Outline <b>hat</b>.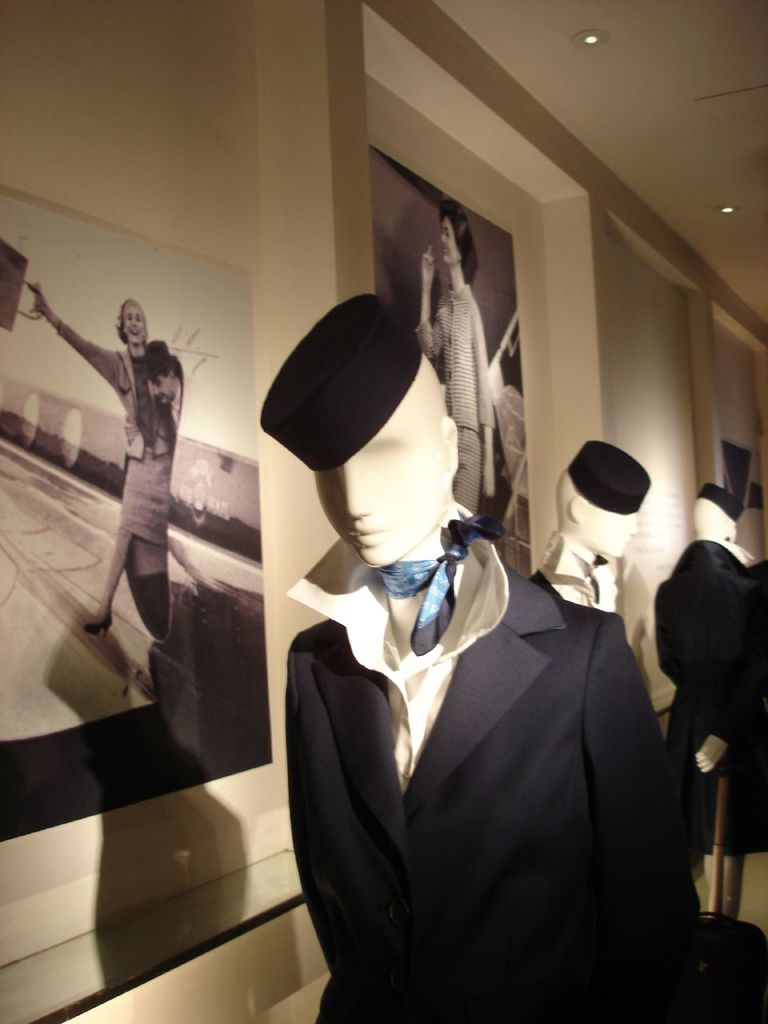
Outline: left=141, top=339, right=181, bottom=378.
